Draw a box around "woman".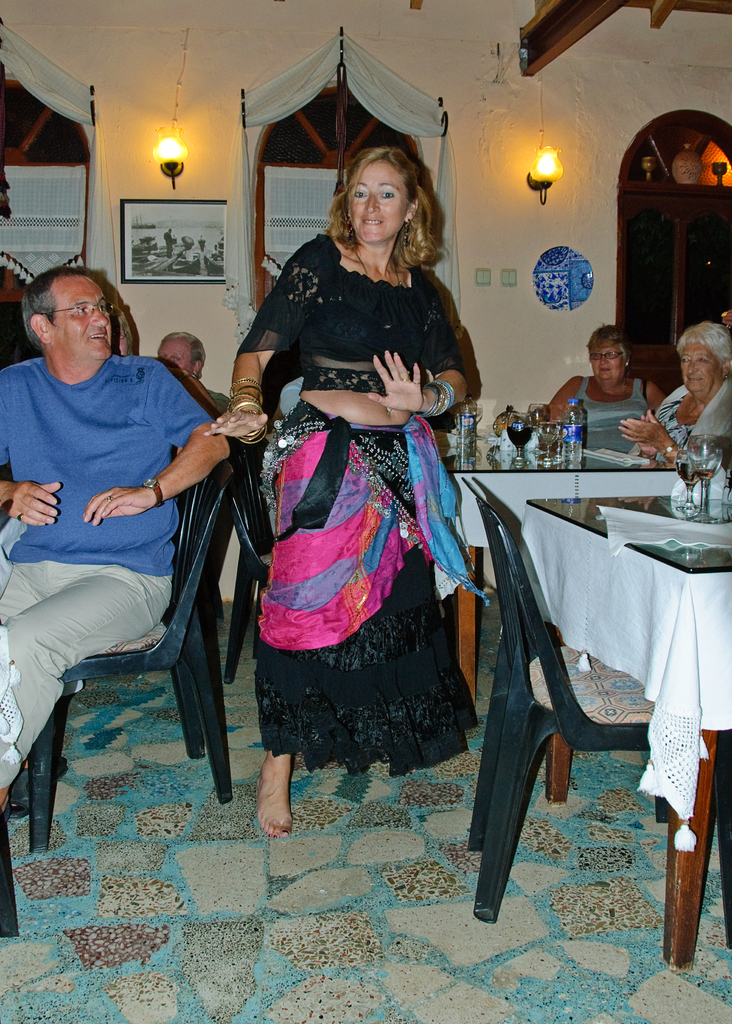
x1=611, y1=323, x2=731, y2=488.
